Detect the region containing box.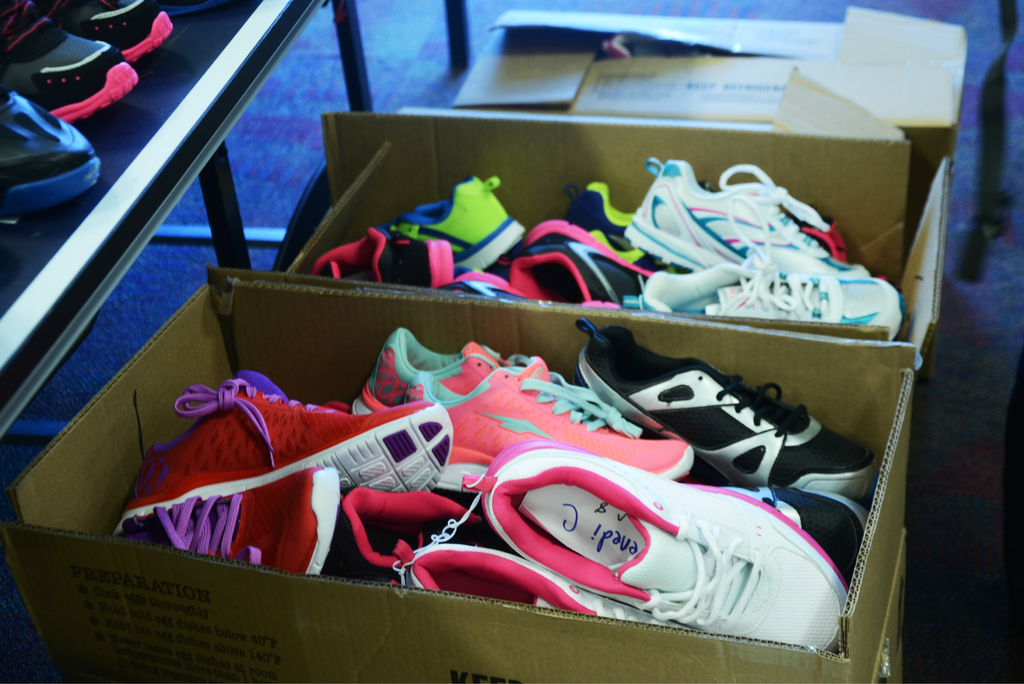
280,8,979,392.
